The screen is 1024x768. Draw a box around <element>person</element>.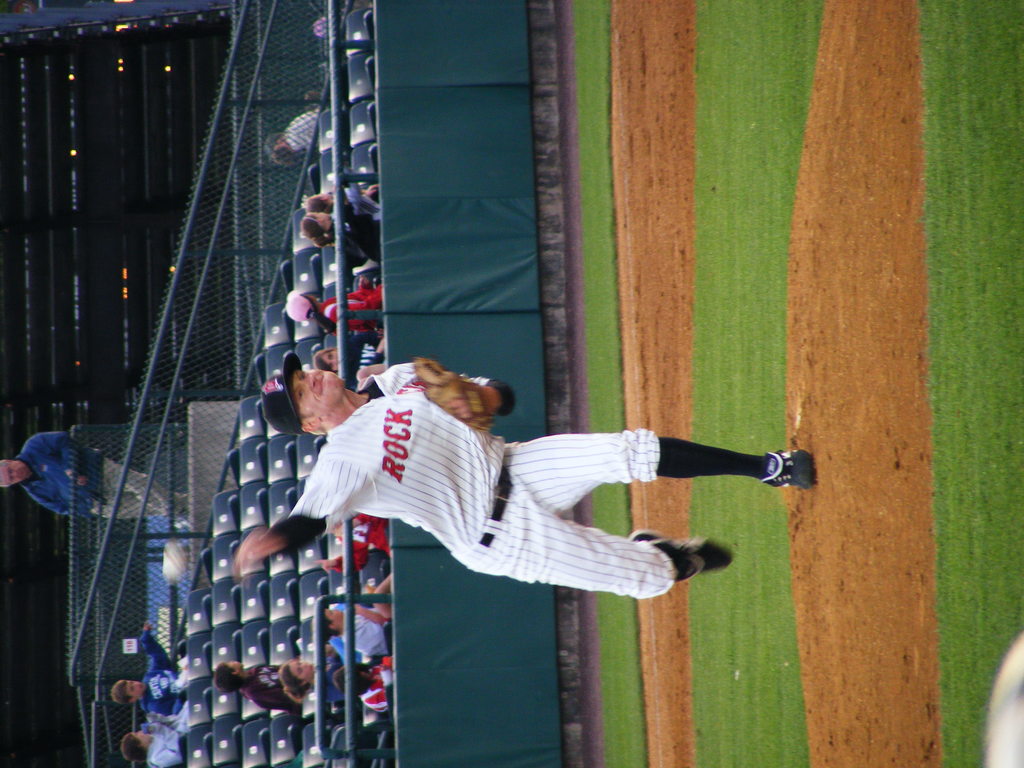
<bbox>104, 616, 184, 716</bbox>.
